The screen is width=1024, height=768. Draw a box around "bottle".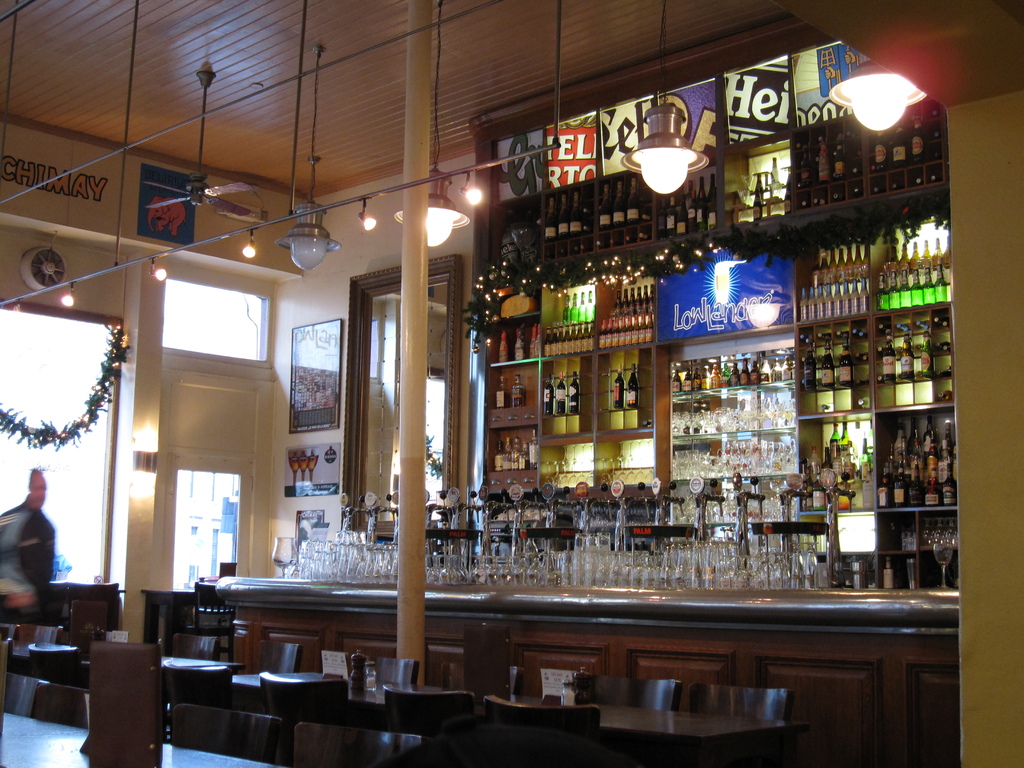
(627, 285, 637, 321).
